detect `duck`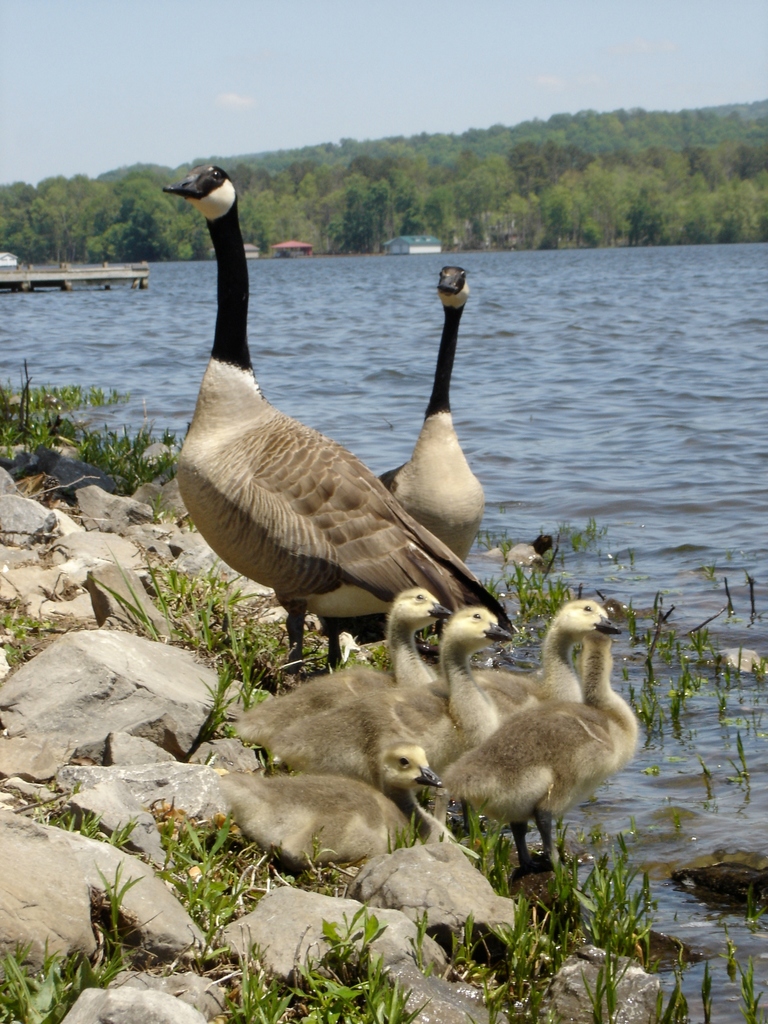
bbox=(276, 668, 451, 797)
